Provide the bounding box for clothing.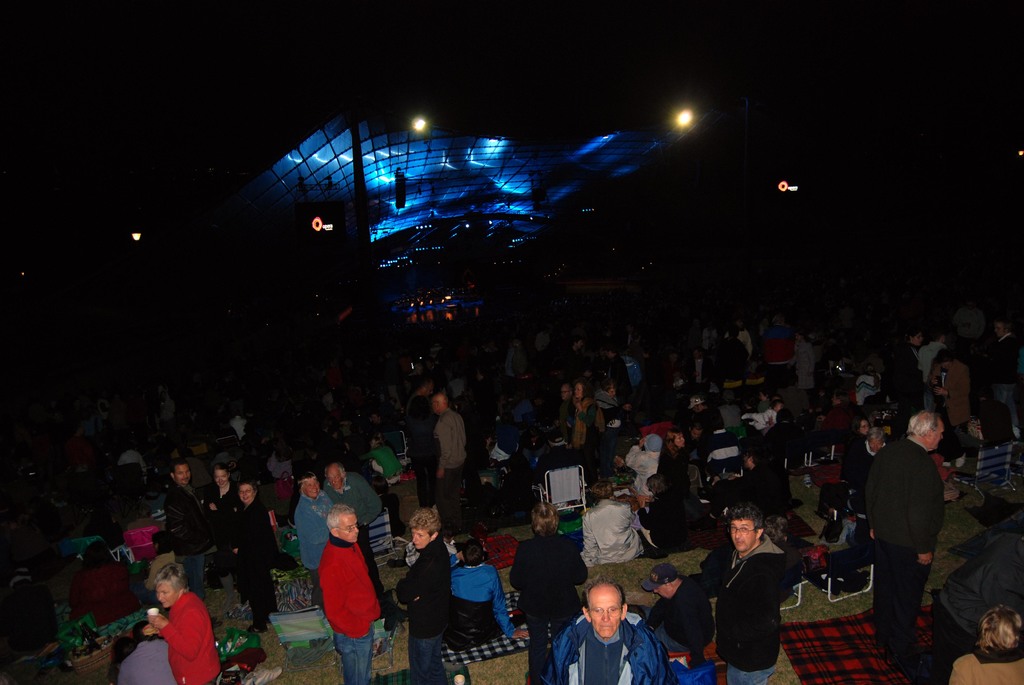
732:457:782:516.
